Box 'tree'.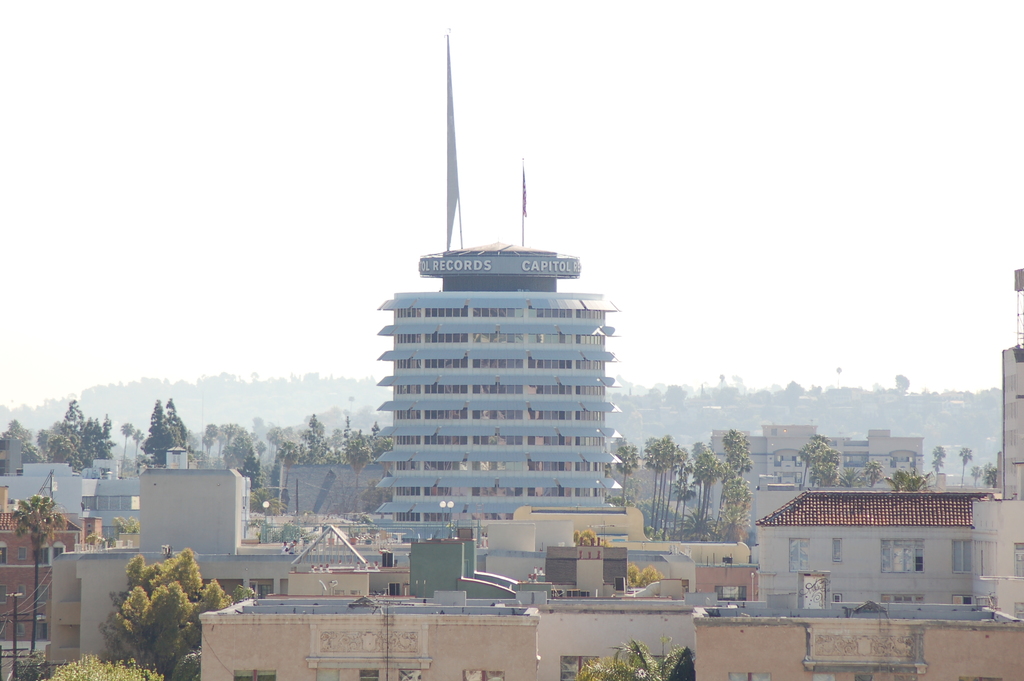
pyautogui.locateOnScreen(929, 435, 943, 496).
